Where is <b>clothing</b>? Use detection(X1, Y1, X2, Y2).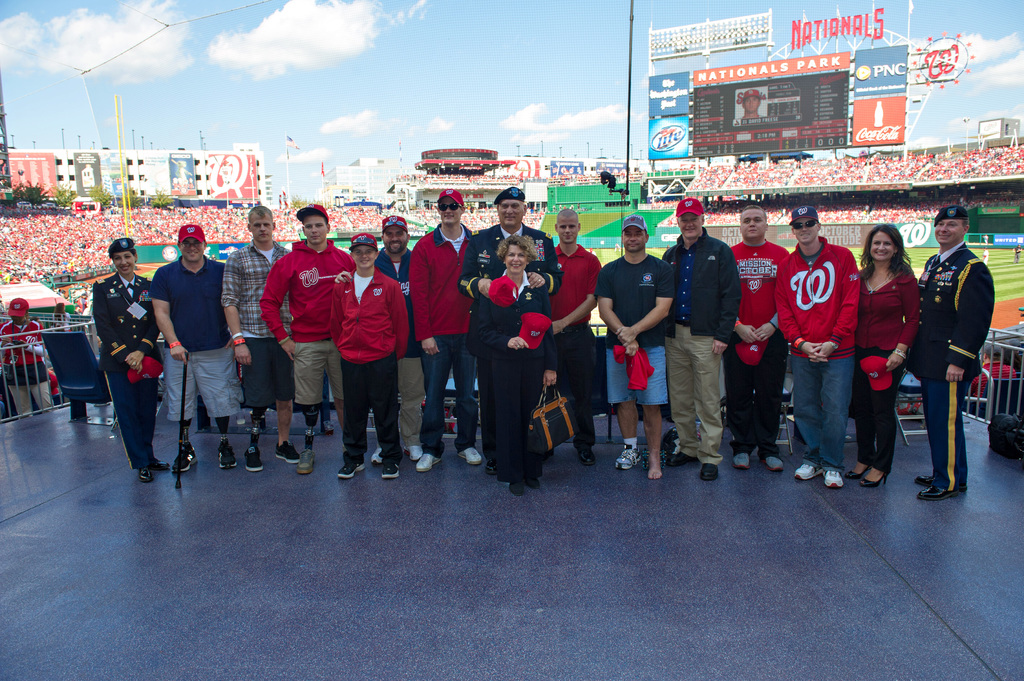
detection(490, 265, 555, 474).
